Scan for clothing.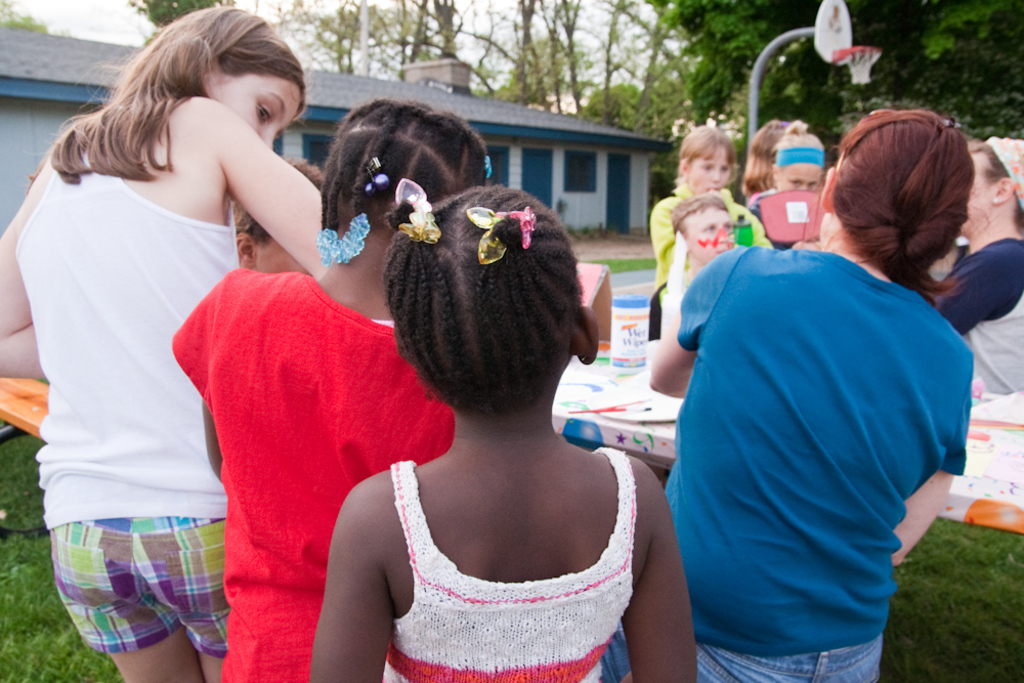
Scan result: [x1=18, y1=154, x2=251, y2=645].
